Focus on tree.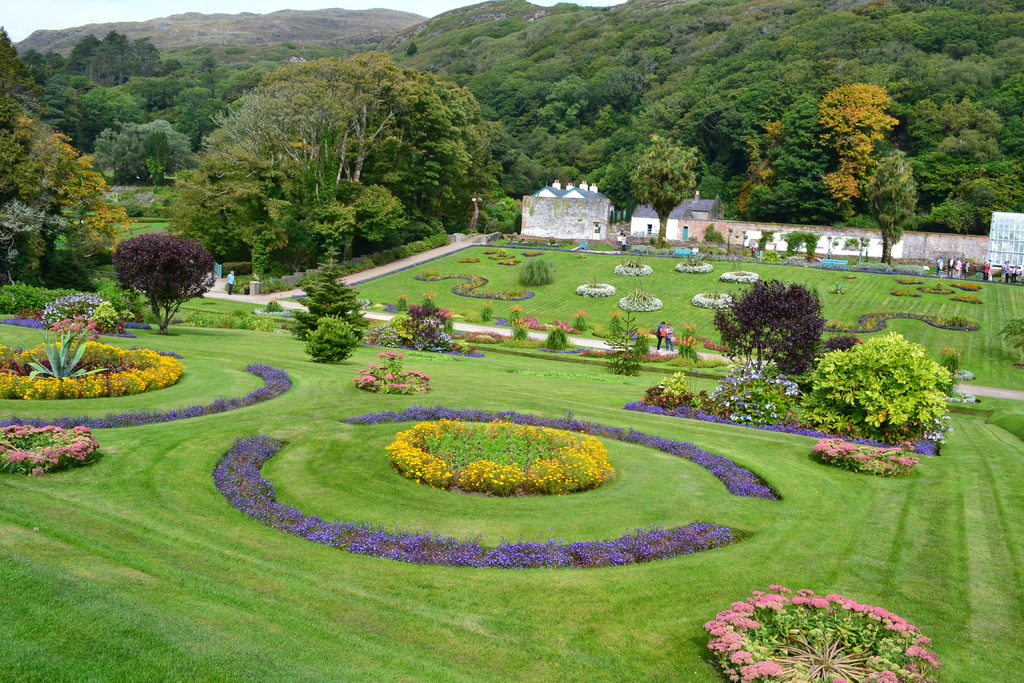
Focused at (x1=627, y1=131, x2=700, y2=249).
